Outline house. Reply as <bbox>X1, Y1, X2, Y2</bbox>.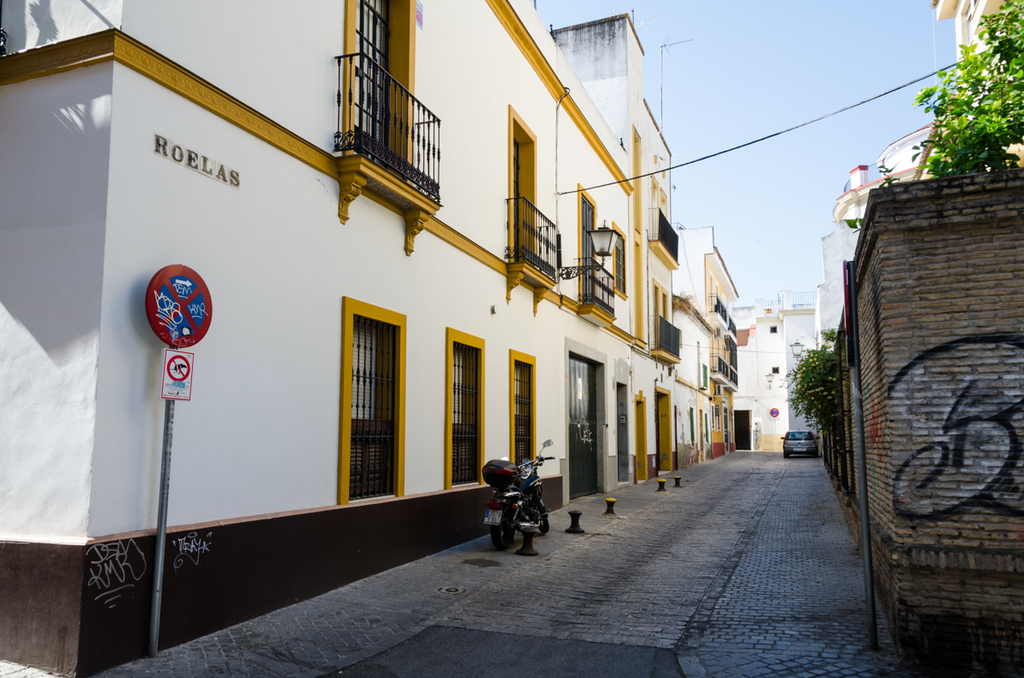
<bbox>737, 304, 823, 455</bbox>.
